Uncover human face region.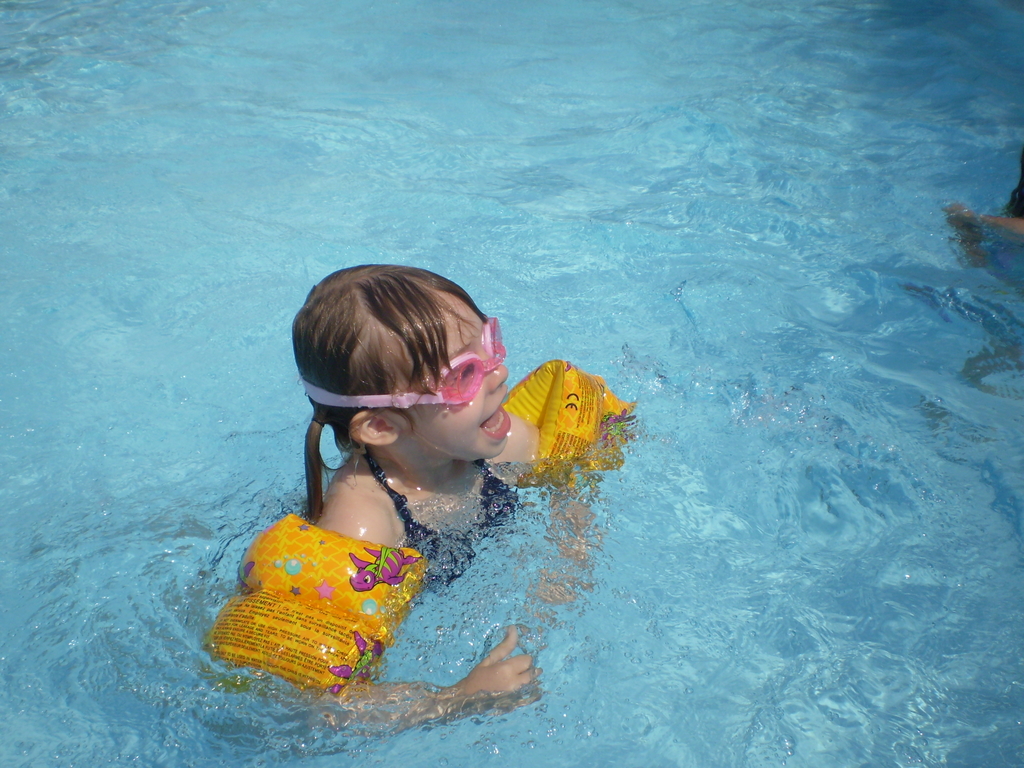
Uncovered: BBox(387, 310, 514, 461).
